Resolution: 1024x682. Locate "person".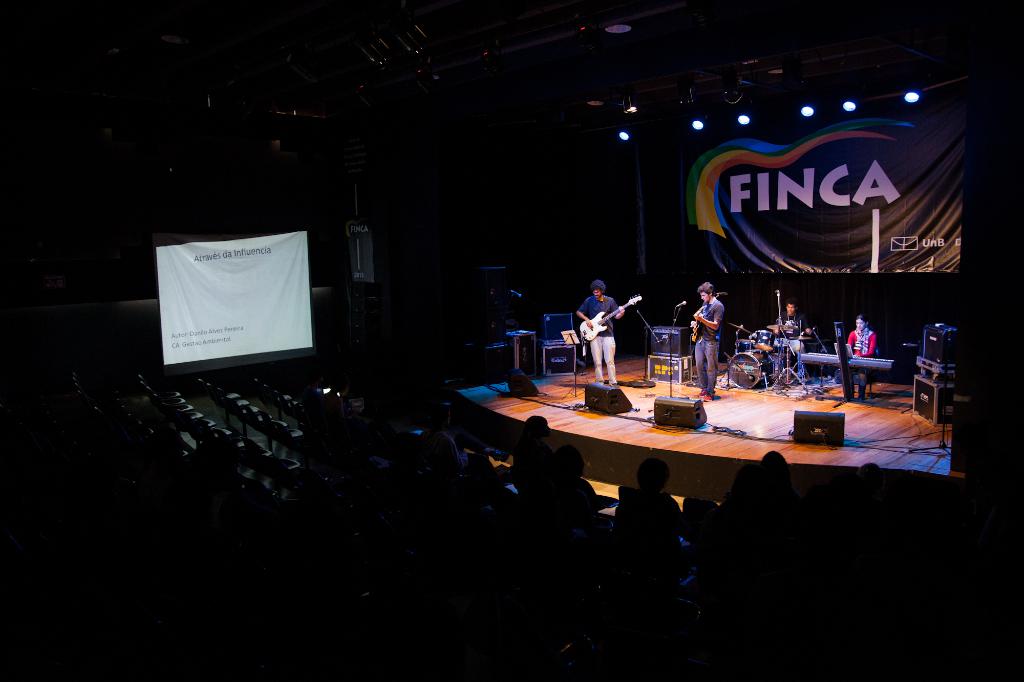
x1=413, y1=400, x2=495, y2=481.
